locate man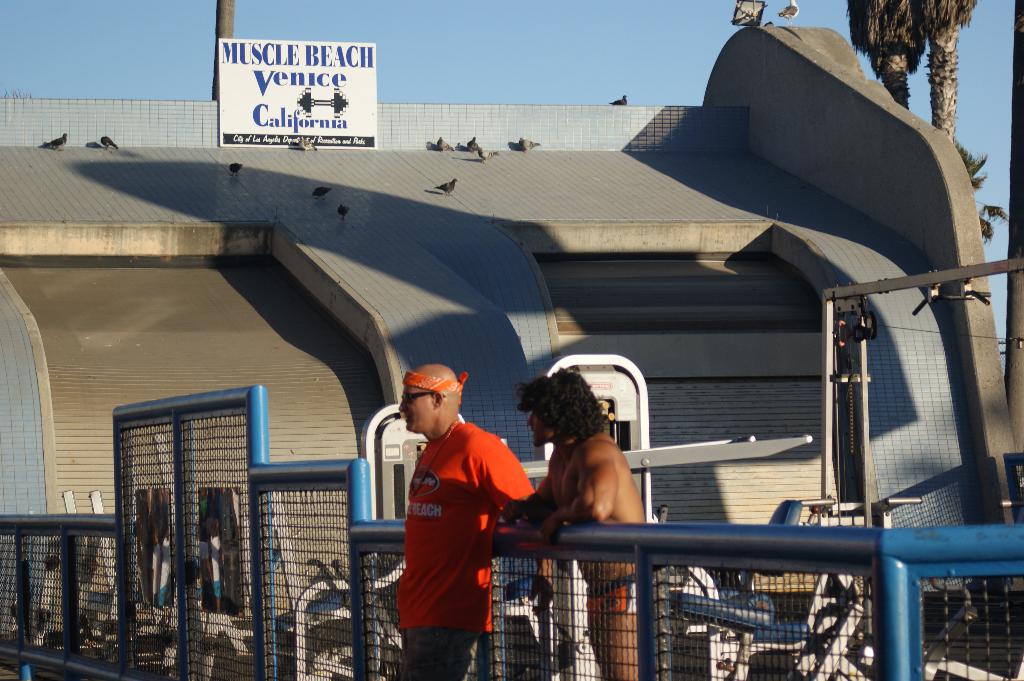
<box>377,351,540,658</box>
